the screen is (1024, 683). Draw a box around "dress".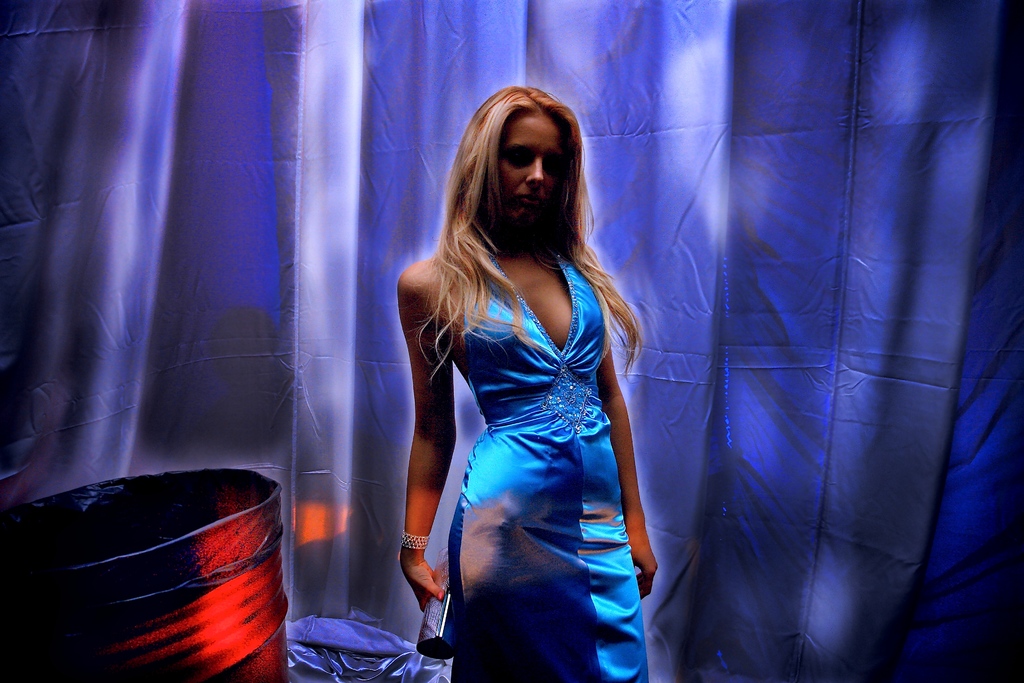
BBox(446, 252, 648, 682).
